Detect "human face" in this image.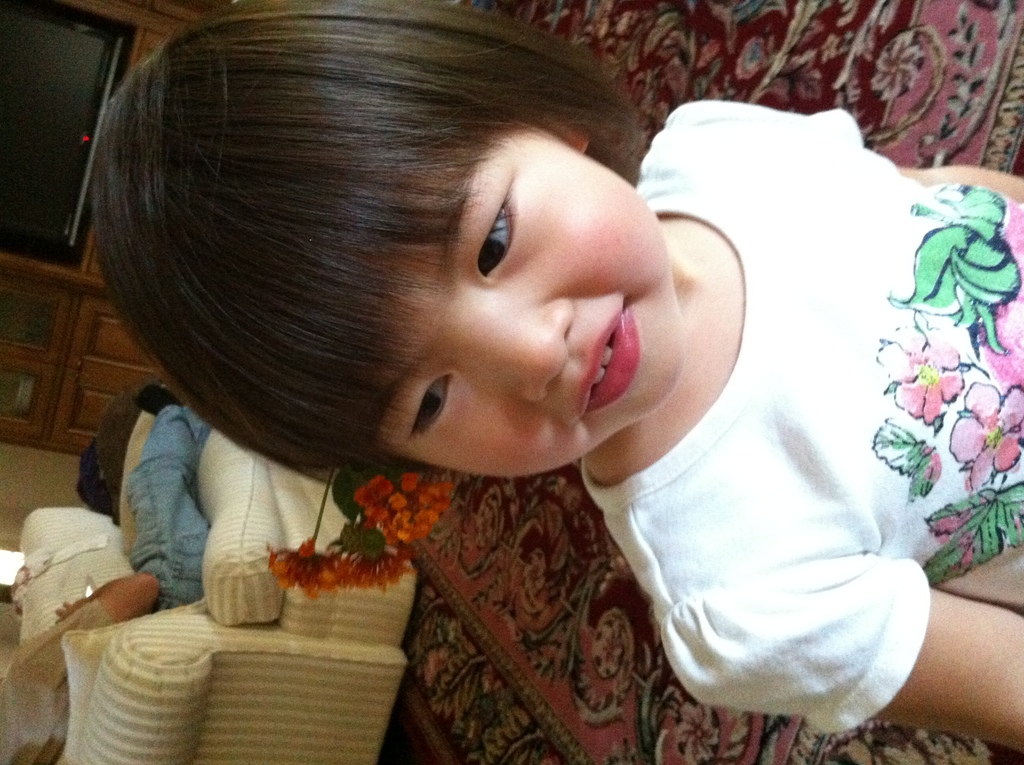
Detection: bbox=[372, 119, 685, 478].
